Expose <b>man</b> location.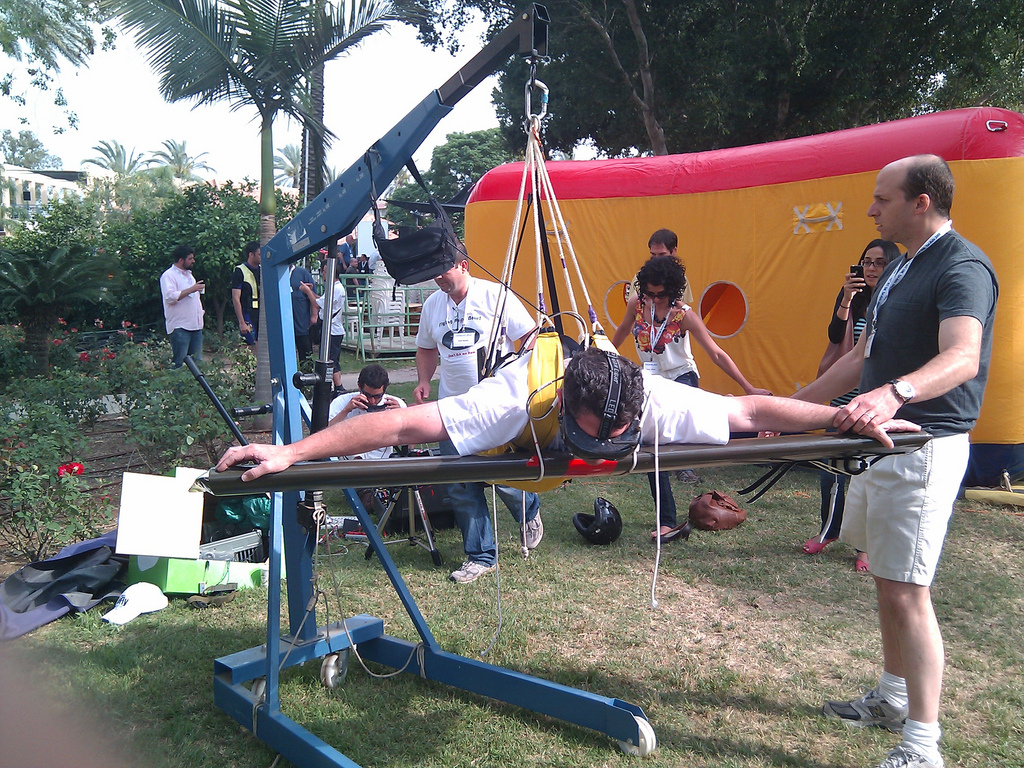
Exposed at (623, 230, 696, 317).
